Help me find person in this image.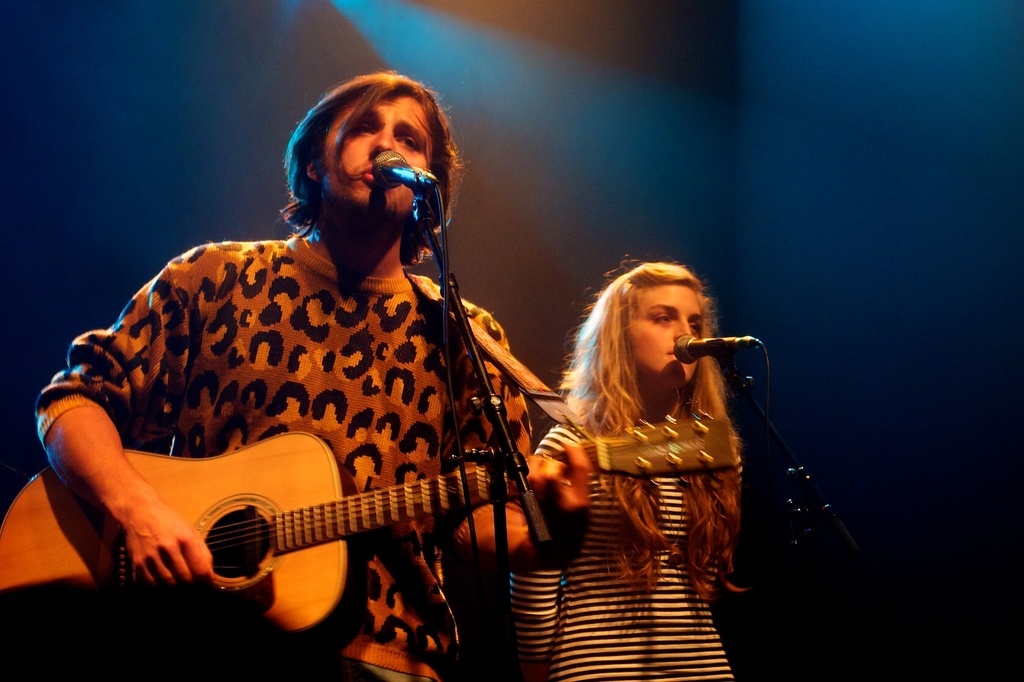
Found it: [x1=509, y1=261, x2=740, y2=681].
